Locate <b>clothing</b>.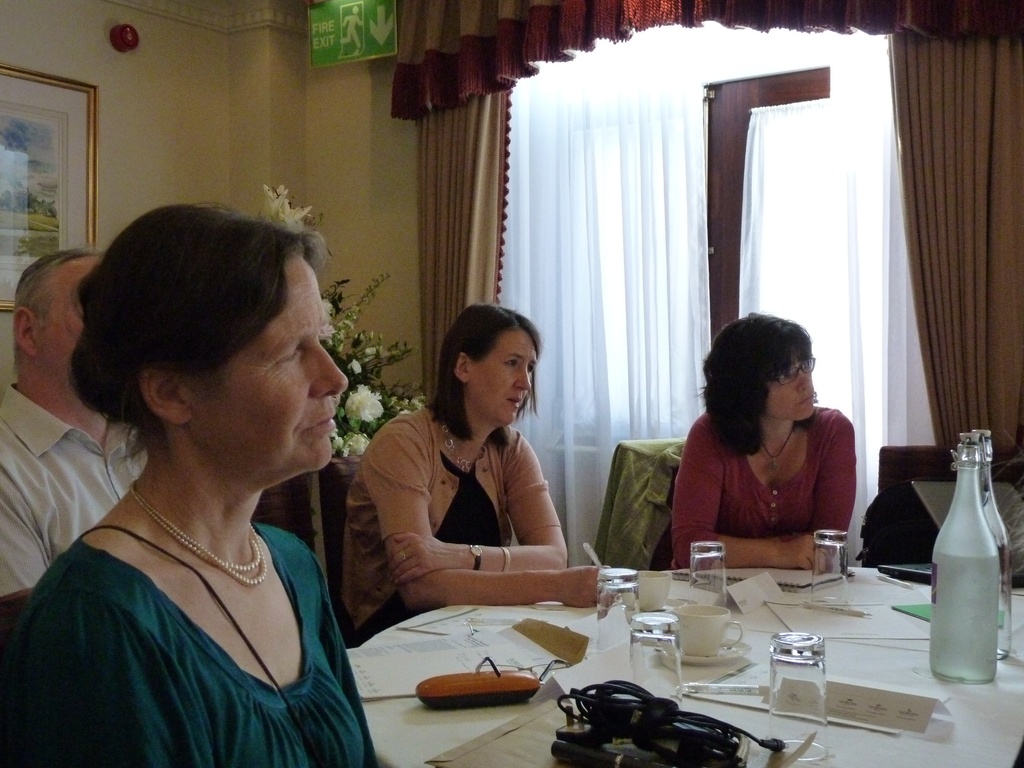
Bounding box: (346,408,573,643).
